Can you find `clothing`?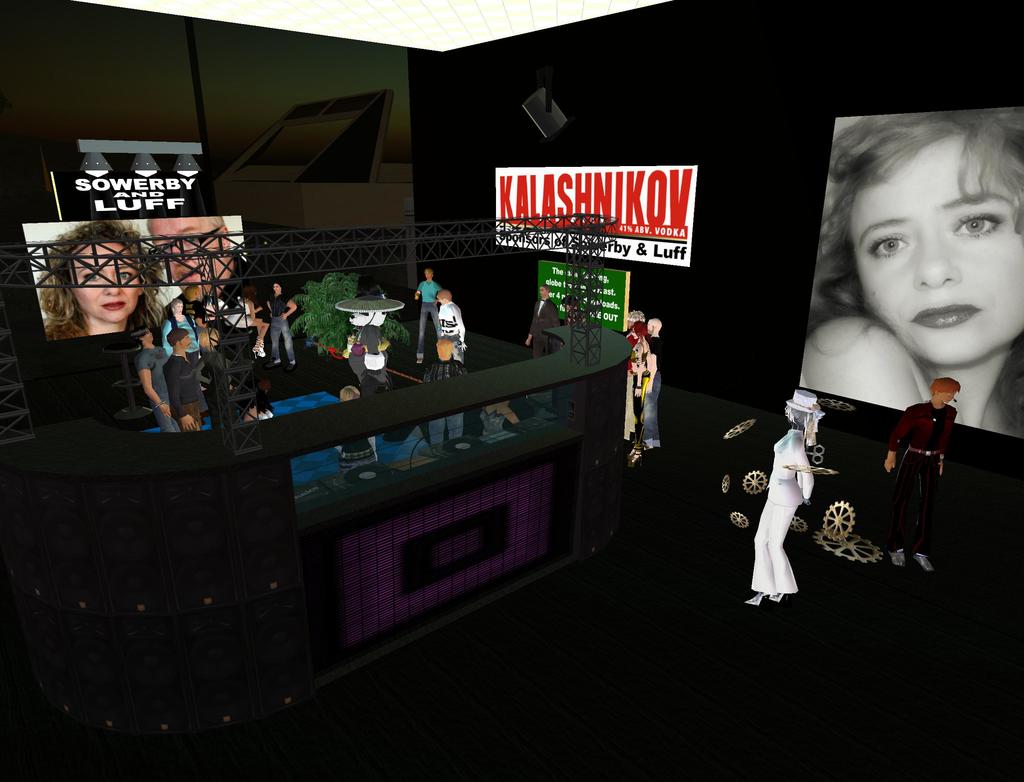
Yes, bounding box: [left=751, top=428, right=815, bottom=590].
